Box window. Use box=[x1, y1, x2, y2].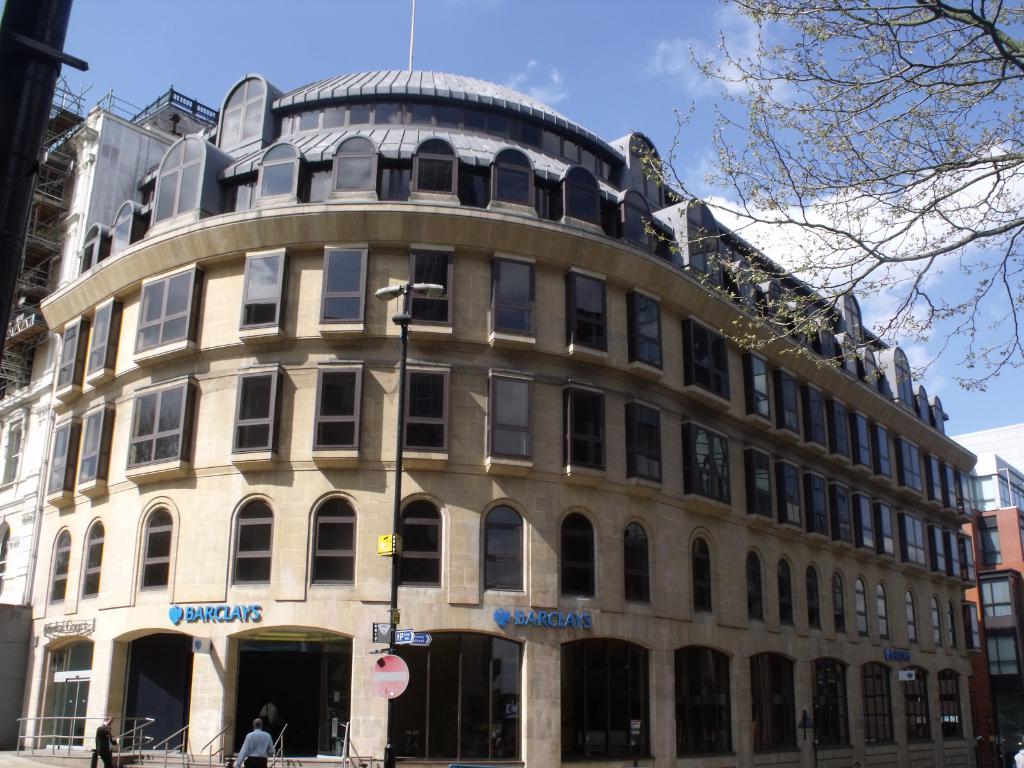
box=[72, 222, 112, 273].
